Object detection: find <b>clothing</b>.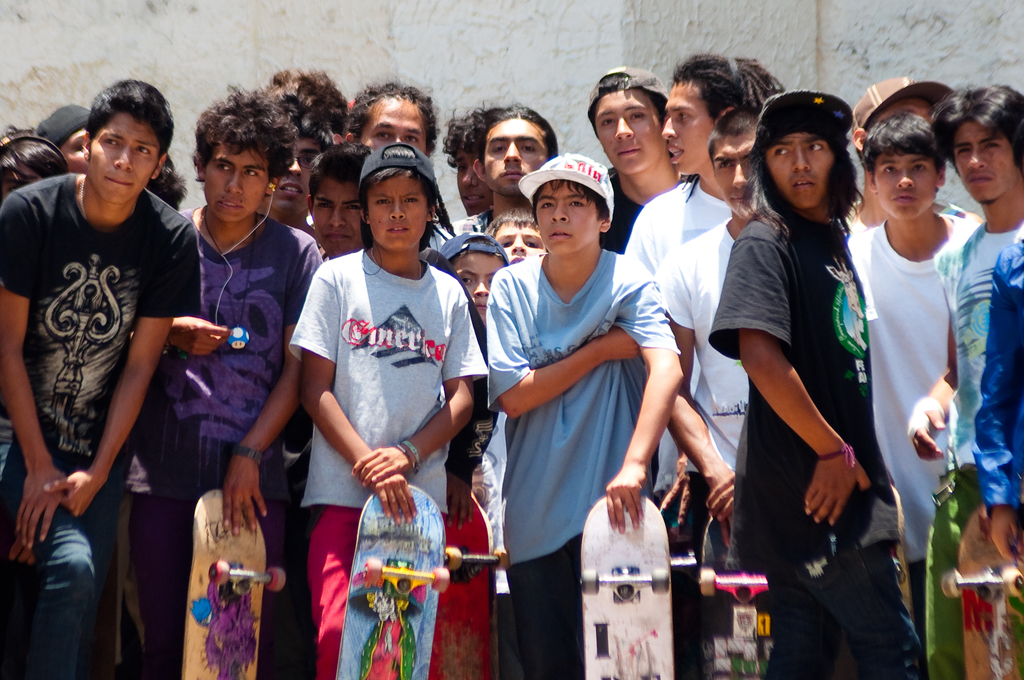
184/212/324/678.
